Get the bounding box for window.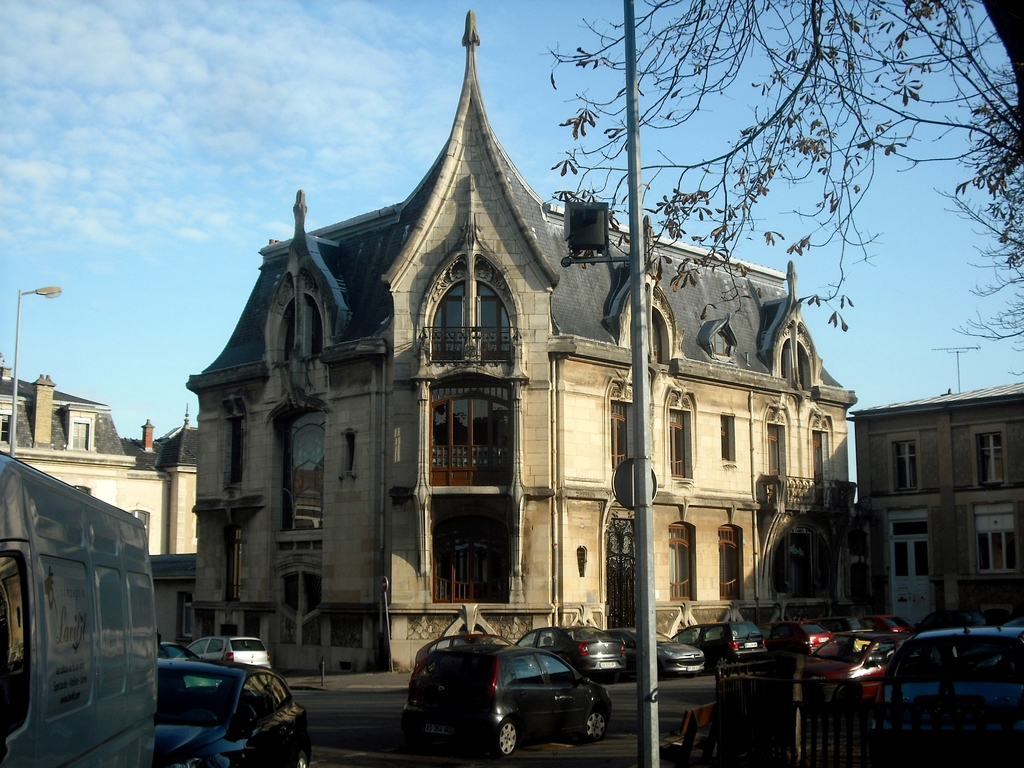
(769,414,788,474).
